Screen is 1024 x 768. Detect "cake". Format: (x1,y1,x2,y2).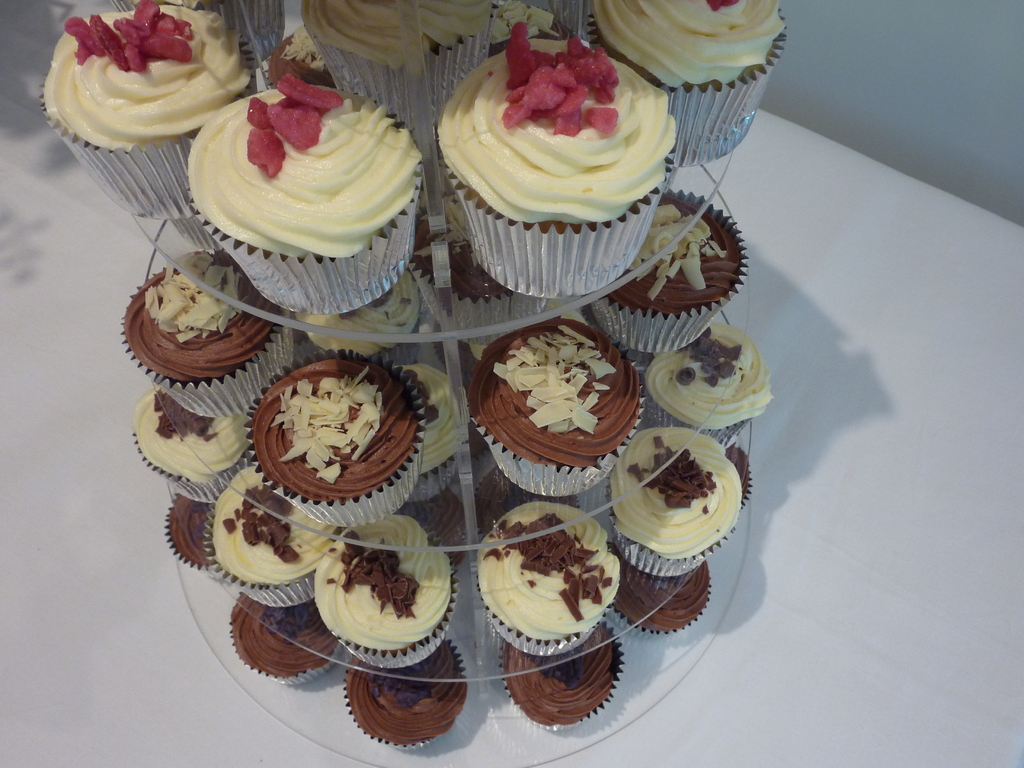
(234,336,433,532).
